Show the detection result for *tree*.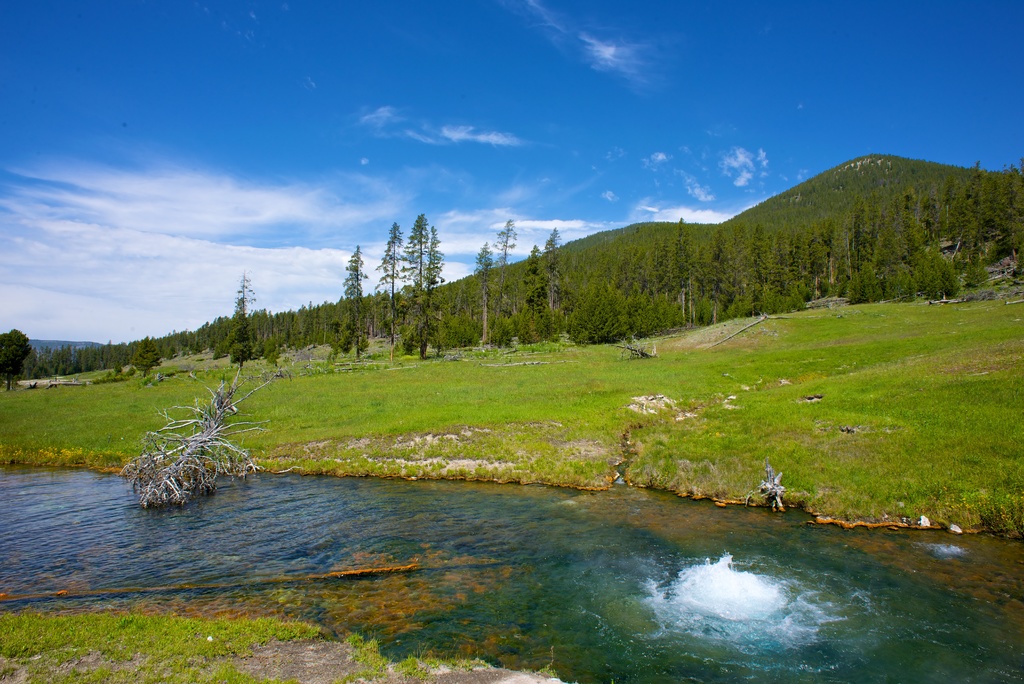
select_region(225, 270, 257, 359).
